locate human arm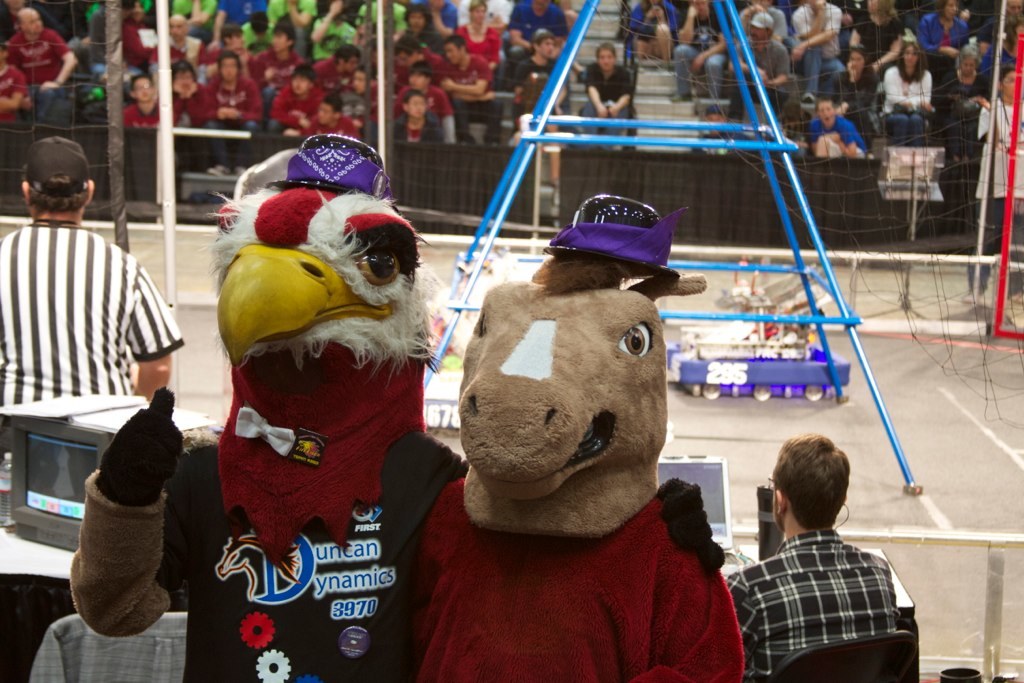
(x1=206, y1=0, x2=234, y2=52)
